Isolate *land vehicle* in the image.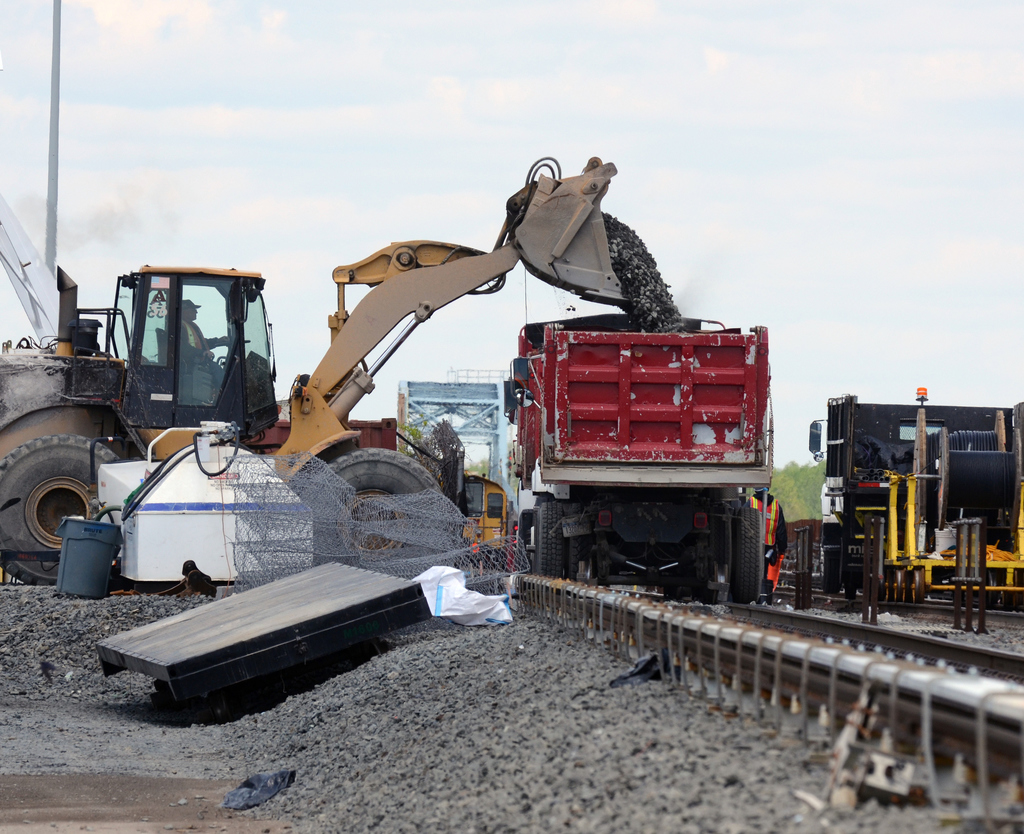
Isolated region: 808:393:1023:590.
